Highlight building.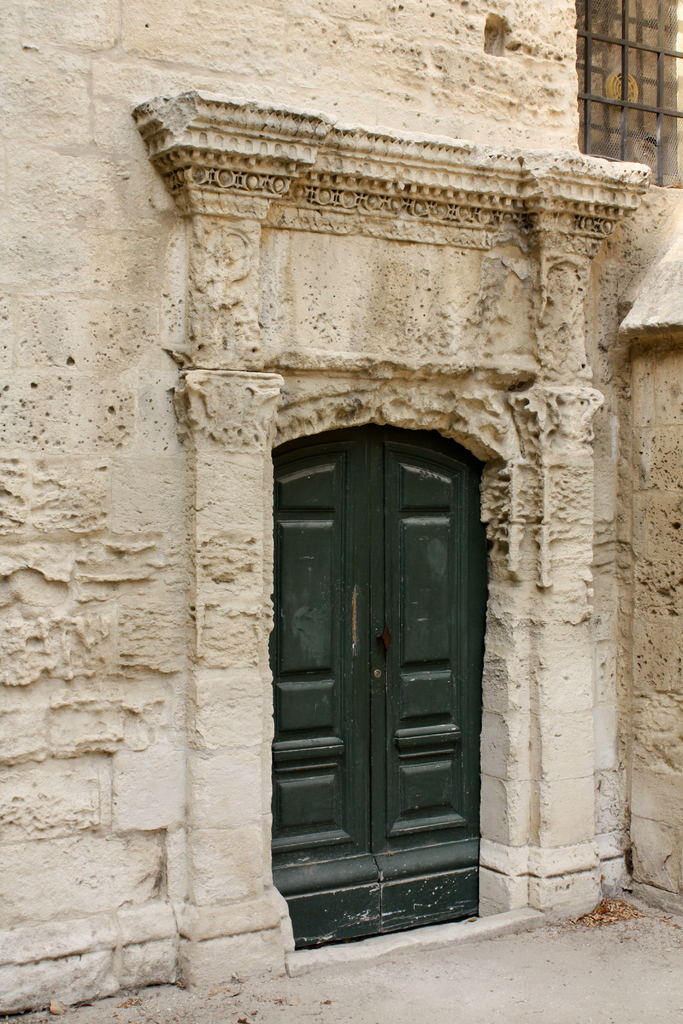
Highlighted region: <region>0, 0, 682, 1023</region>.
